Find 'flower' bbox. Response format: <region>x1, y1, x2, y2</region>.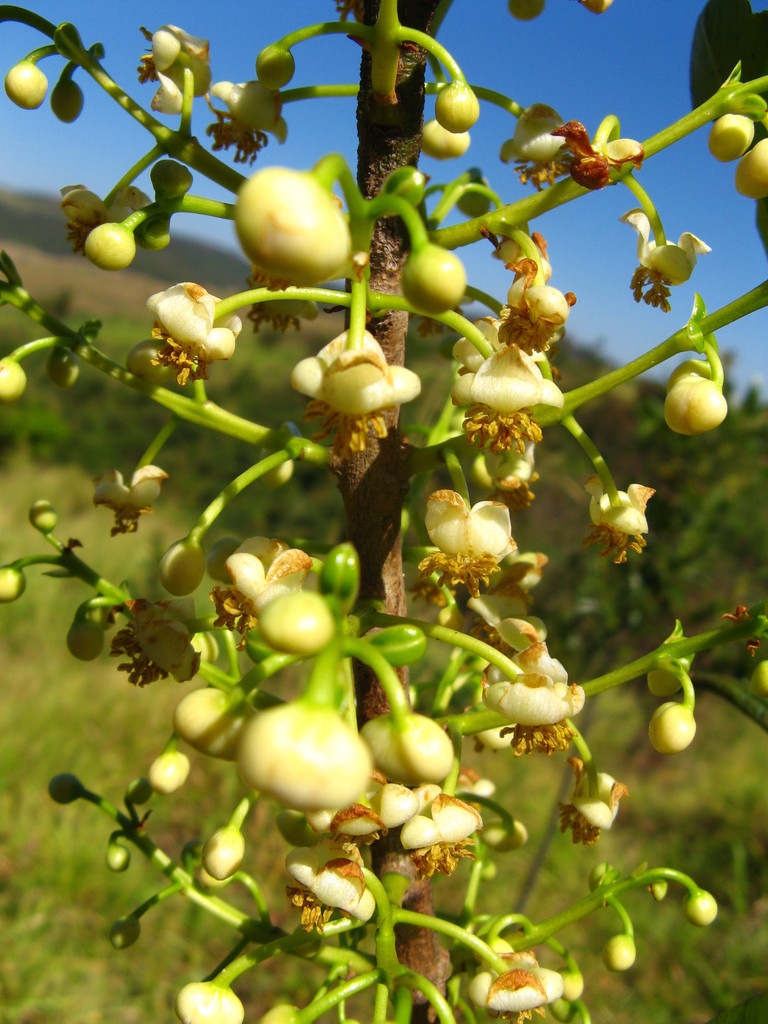
<region>451, 330, 566, 414</region>.
